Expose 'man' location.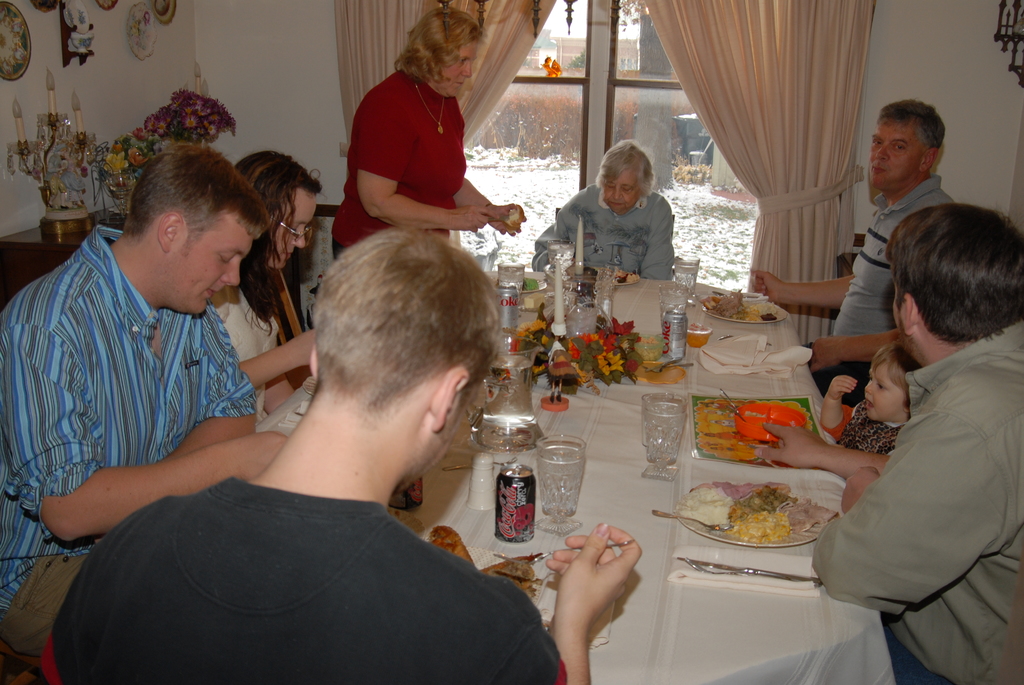
Exposed at x1=12, y1=231, x2=648, y2=684.
